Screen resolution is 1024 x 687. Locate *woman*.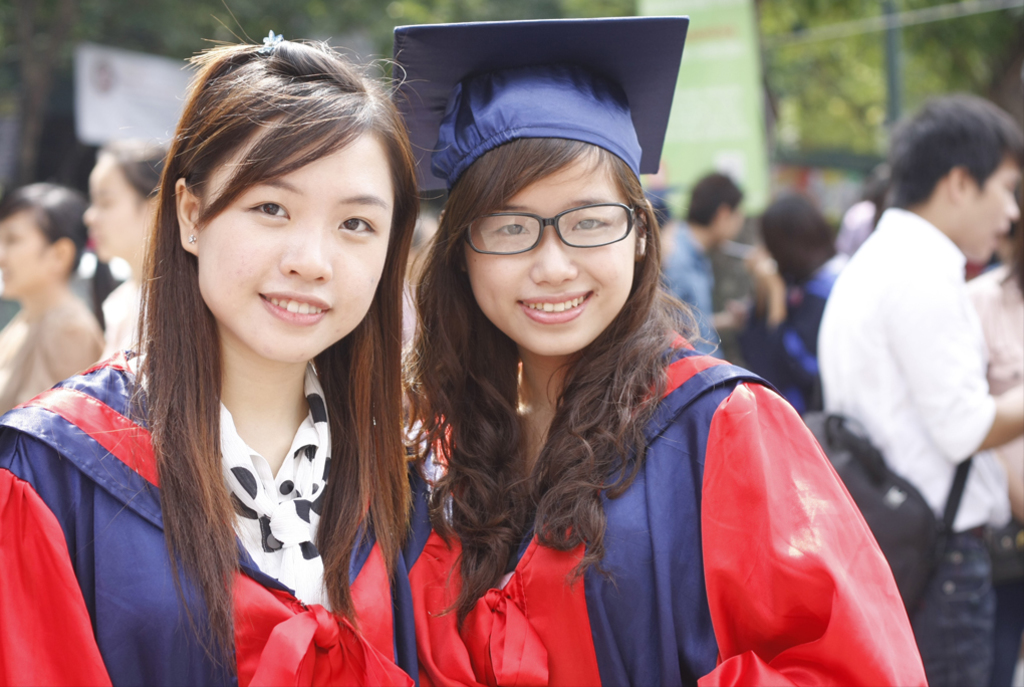
387/18/923/686.
